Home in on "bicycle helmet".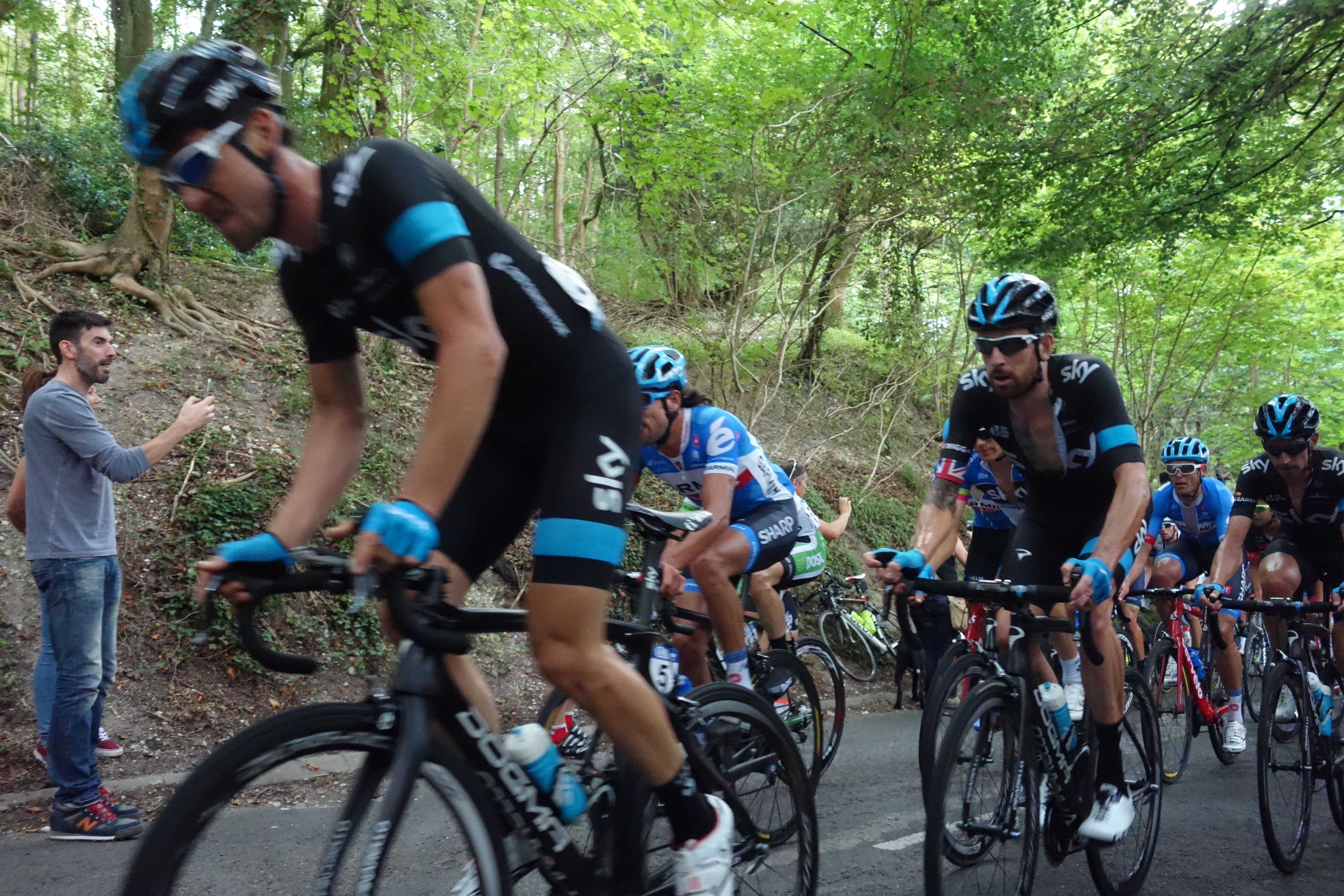
Homed in at box=[306, 95, 323, 109].
